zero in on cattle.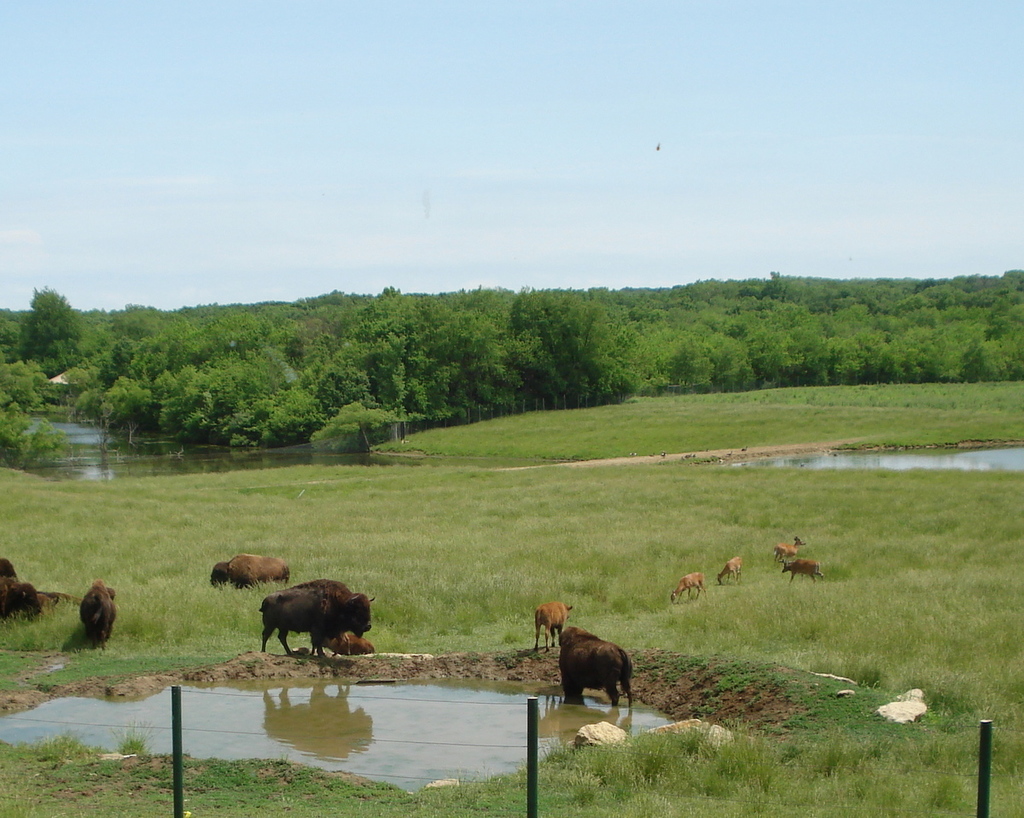
Zeroed in: locate(771, 534, 807, 566).
